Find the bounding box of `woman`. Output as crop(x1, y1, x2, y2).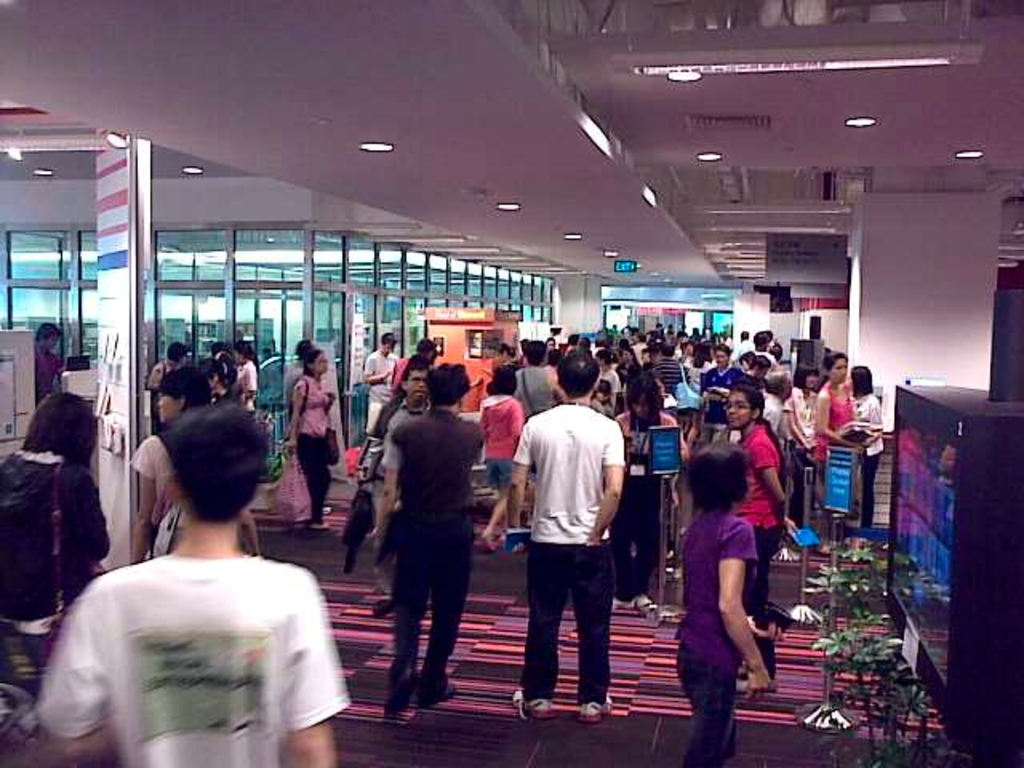
crop(472, 365, 526, 546).
